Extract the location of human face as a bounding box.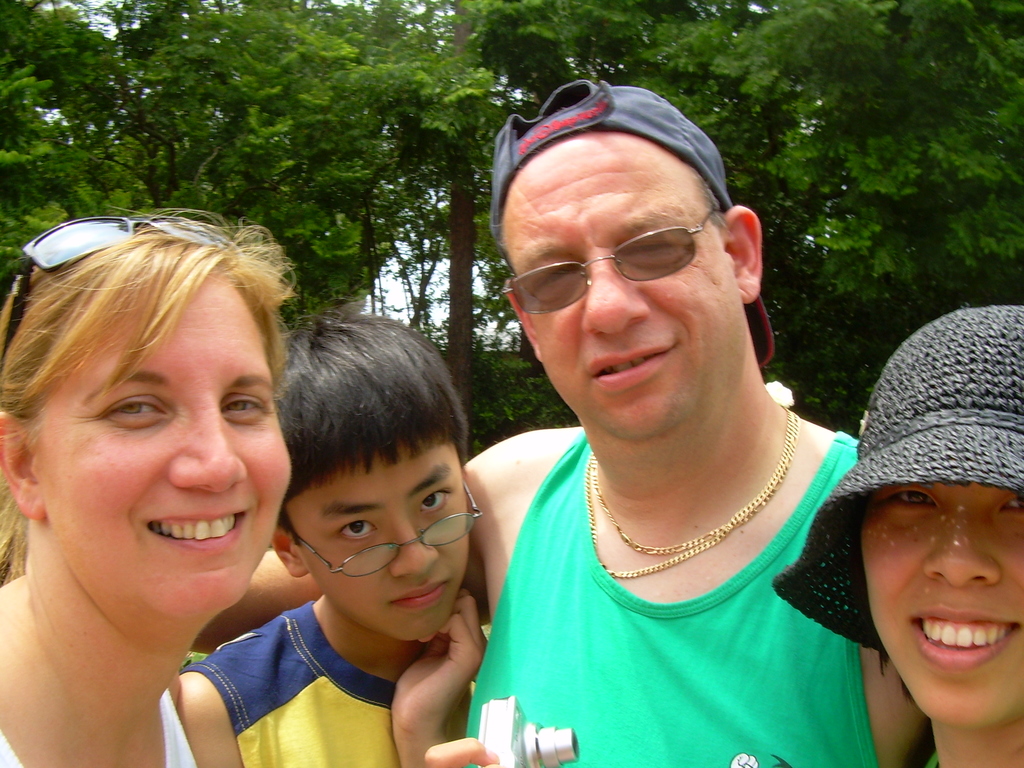
<bbox>33, 268, 294, 613</bbox>.
